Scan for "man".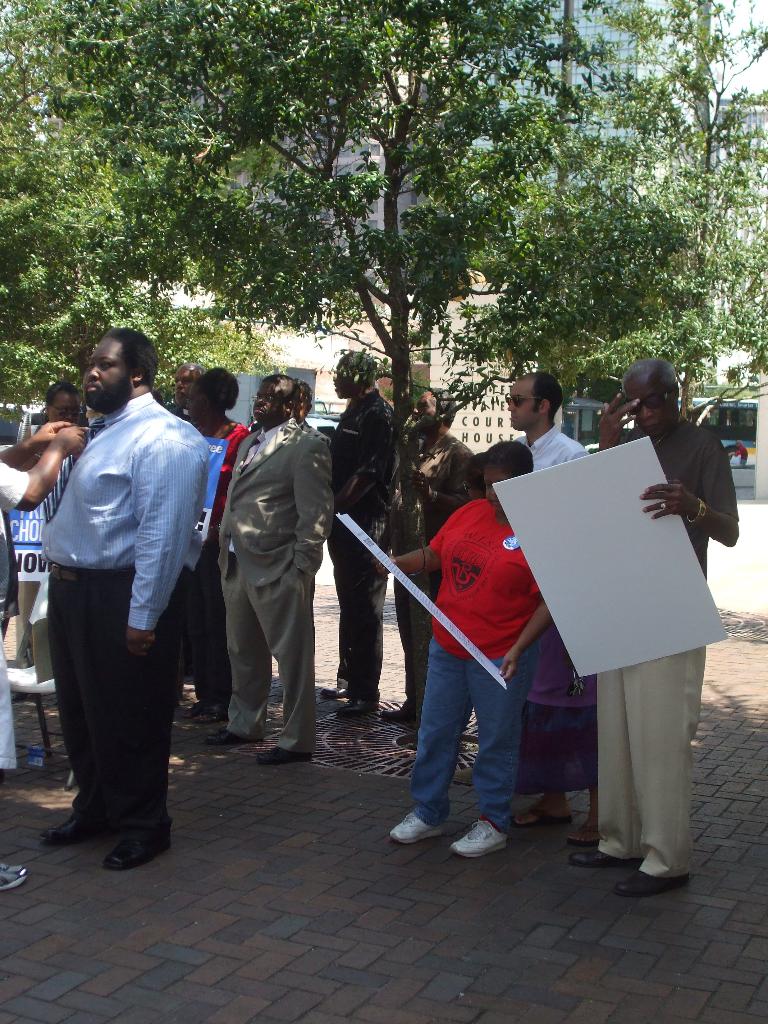
Scan result: bbox(191, 372, 256, 713).
